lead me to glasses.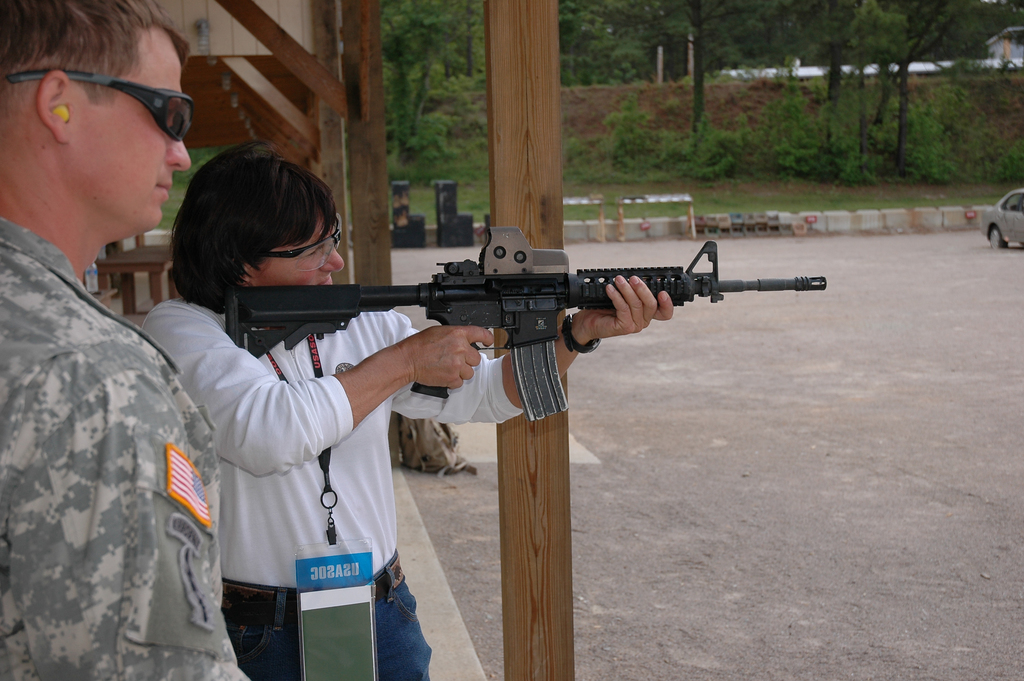
Lead to box=[2, 60, 195, 144].
